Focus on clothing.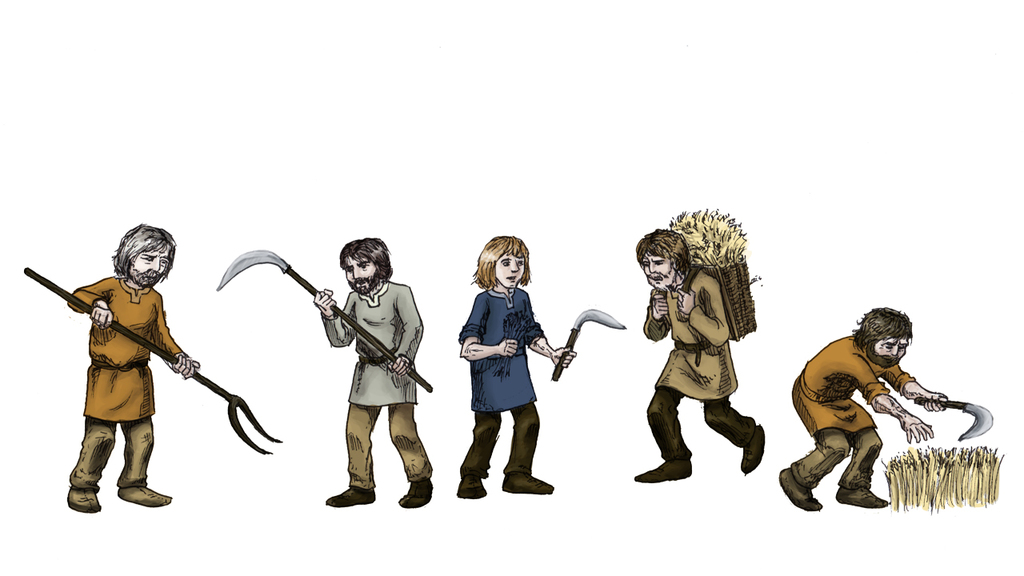
Focused at [321, 280, 433, 491].
